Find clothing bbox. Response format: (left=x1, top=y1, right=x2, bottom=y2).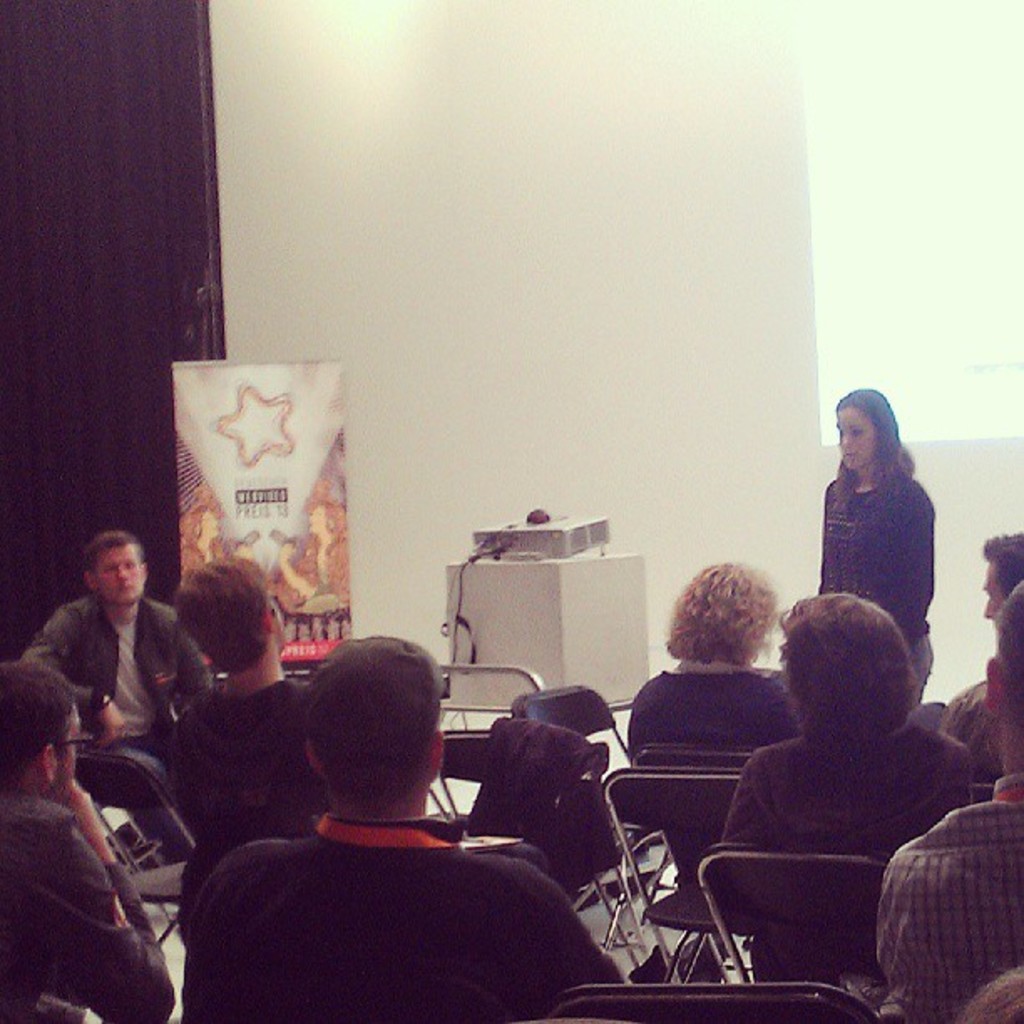
(left=878, top=771, right=1016, bottom=1011).
